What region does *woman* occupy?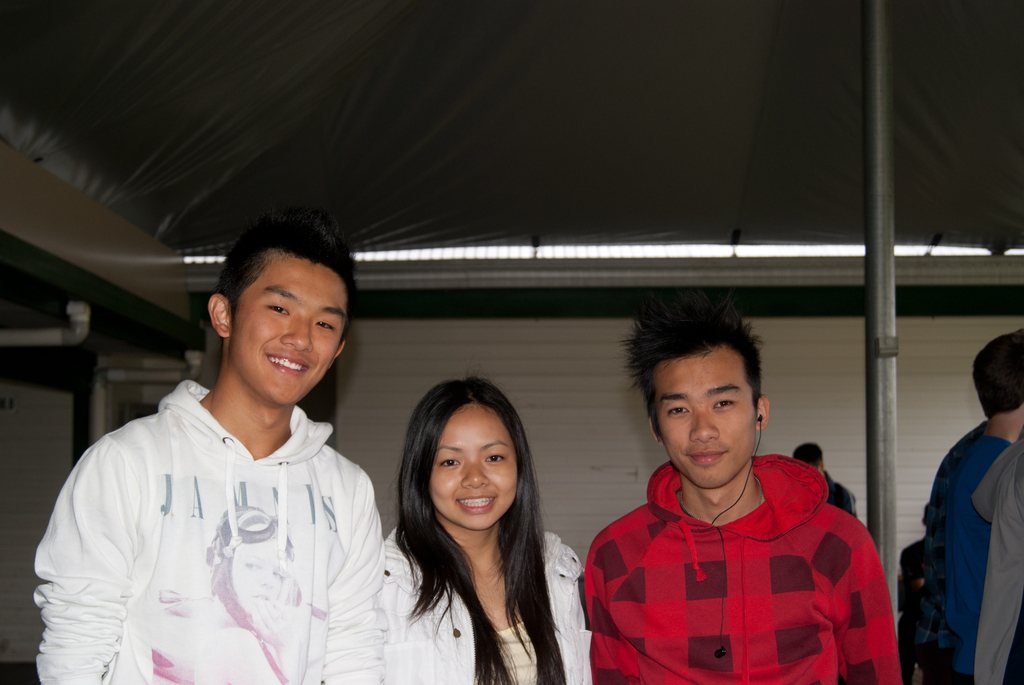
bbox=(364, 375, 592, 684).
